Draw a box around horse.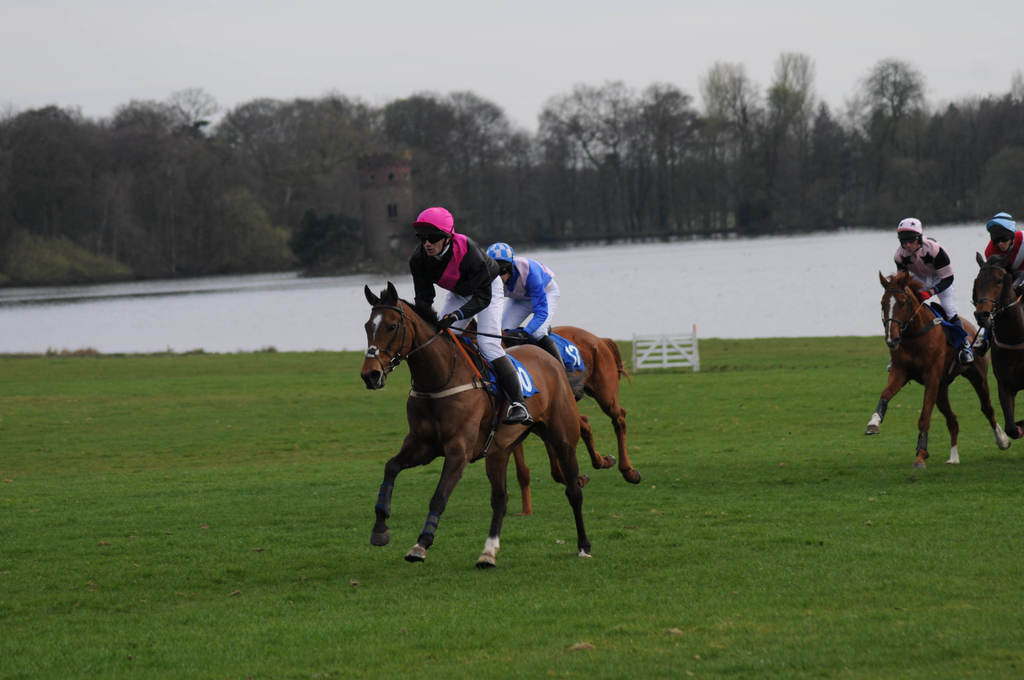
BBox(452, 319, 646, 514).
